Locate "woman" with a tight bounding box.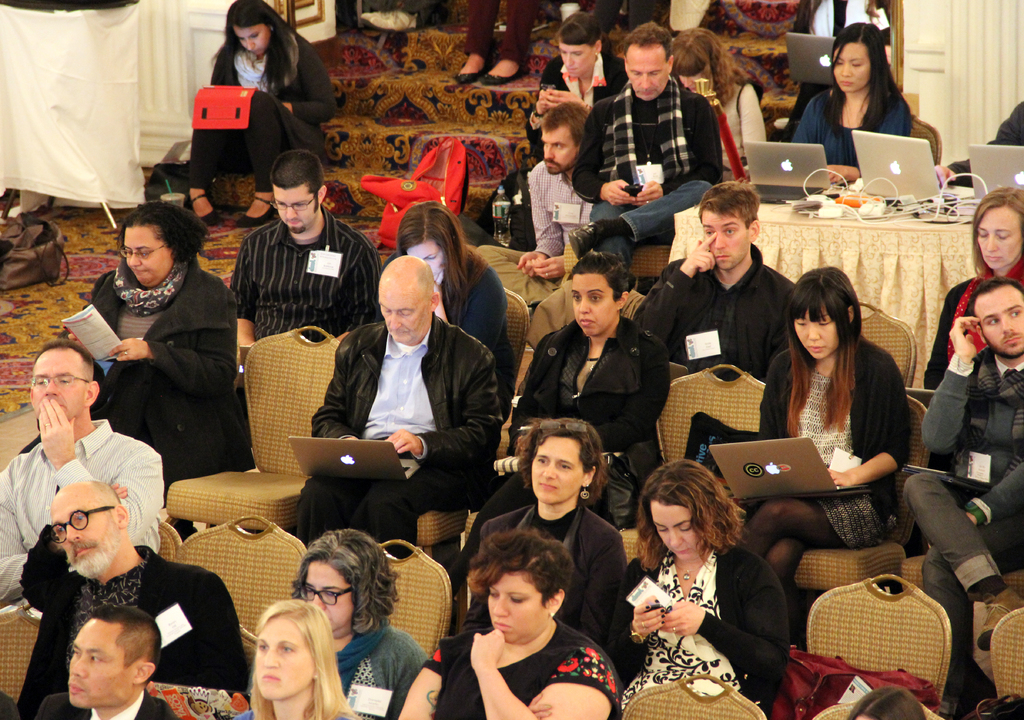
465, 417, 626, 655.
